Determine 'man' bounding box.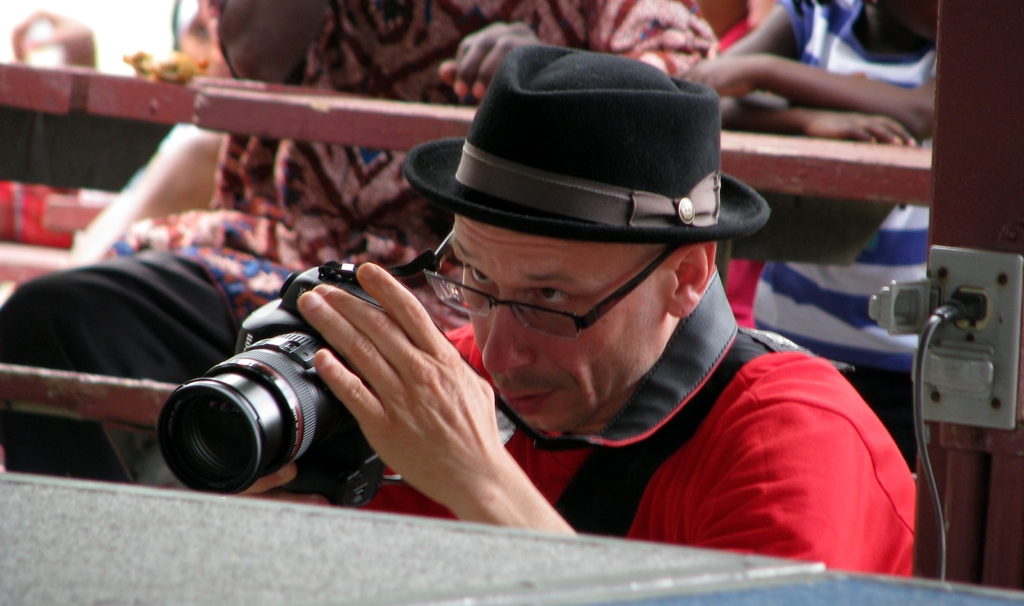
Determined: bbox(270, 54, 936, 571).
